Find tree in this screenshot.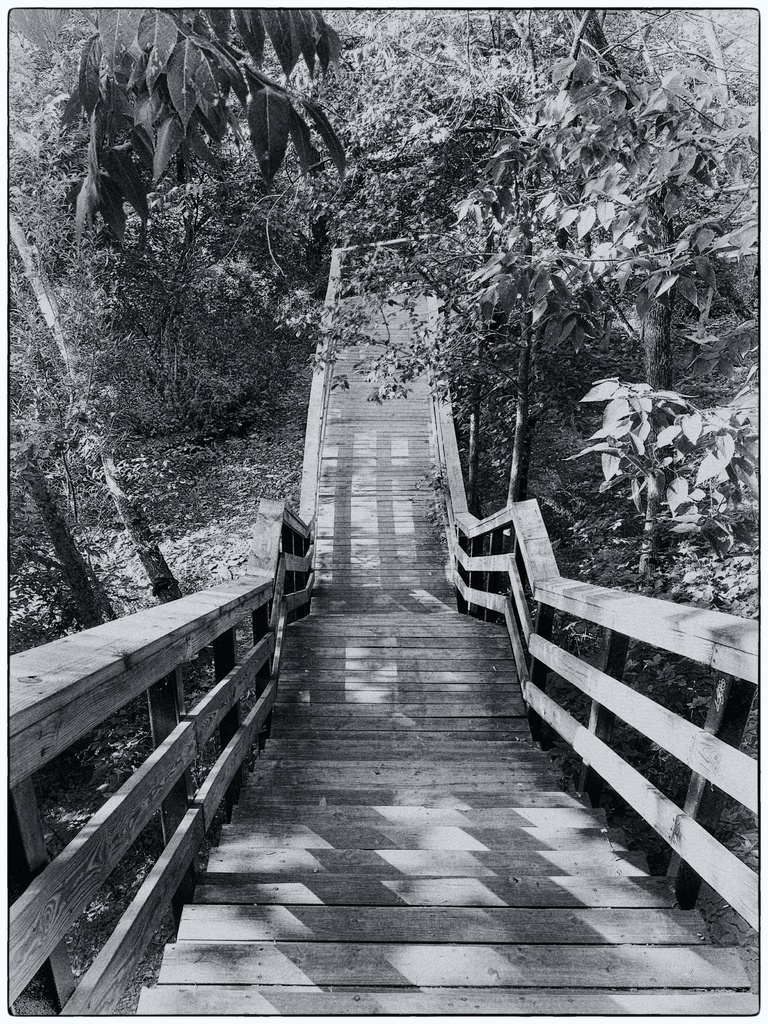
The bounding box for tree is {"x1": 0, "y1": 6, "x2": 346, "y2": 624}.
